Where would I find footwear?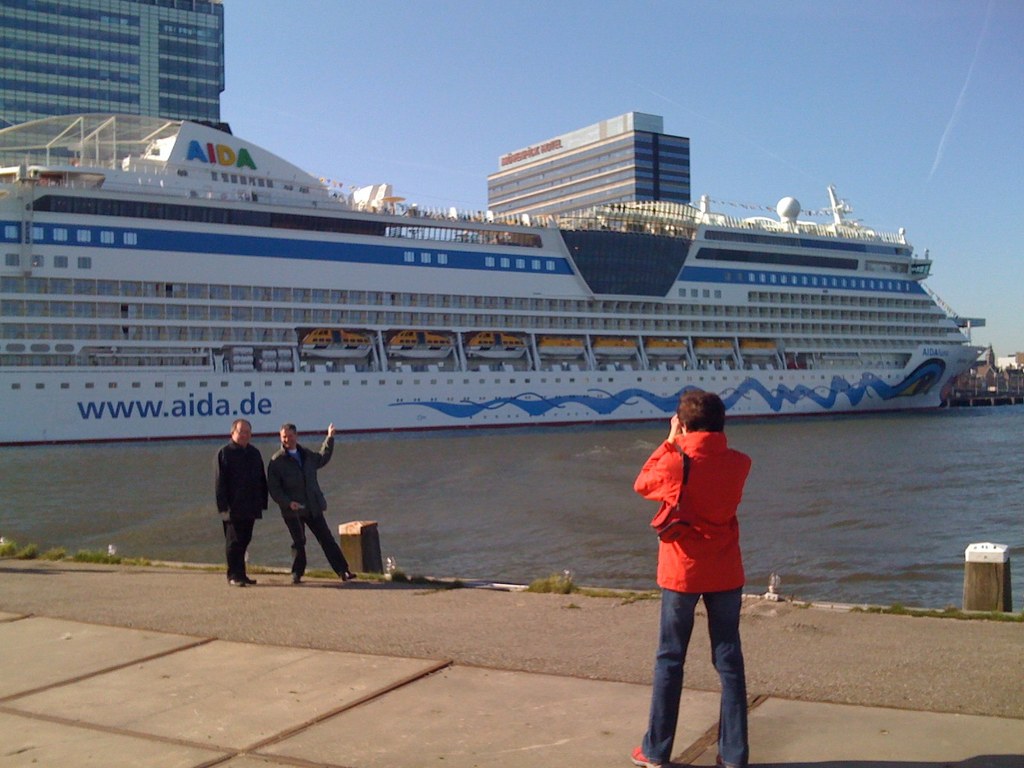
At [x1=291, y1=569, x2=306, y2=585].
